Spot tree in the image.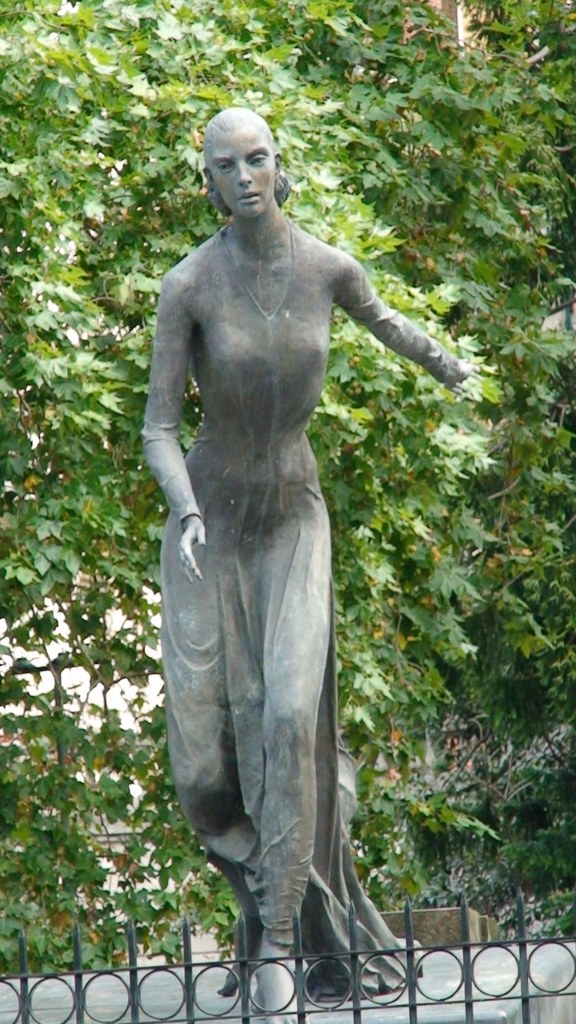
tree found at {"left": 0, "top": 0, "right": 575, "bottom": 973}.
